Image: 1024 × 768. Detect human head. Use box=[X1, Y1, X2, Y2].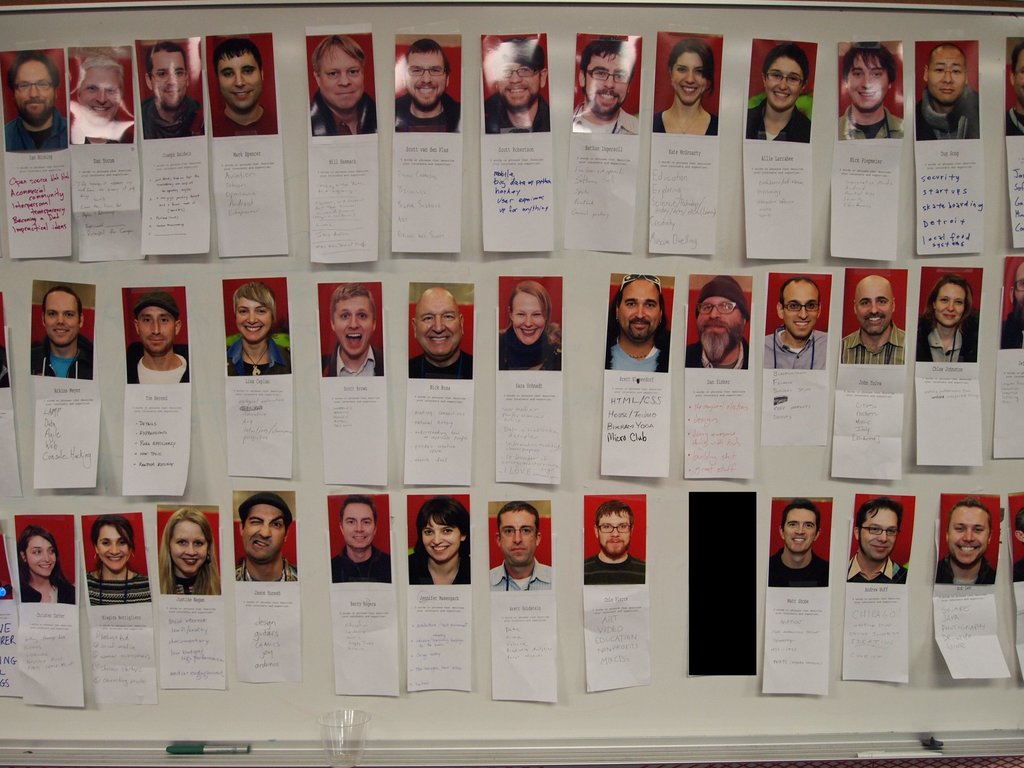
box=[670, 42, 715, 109].
